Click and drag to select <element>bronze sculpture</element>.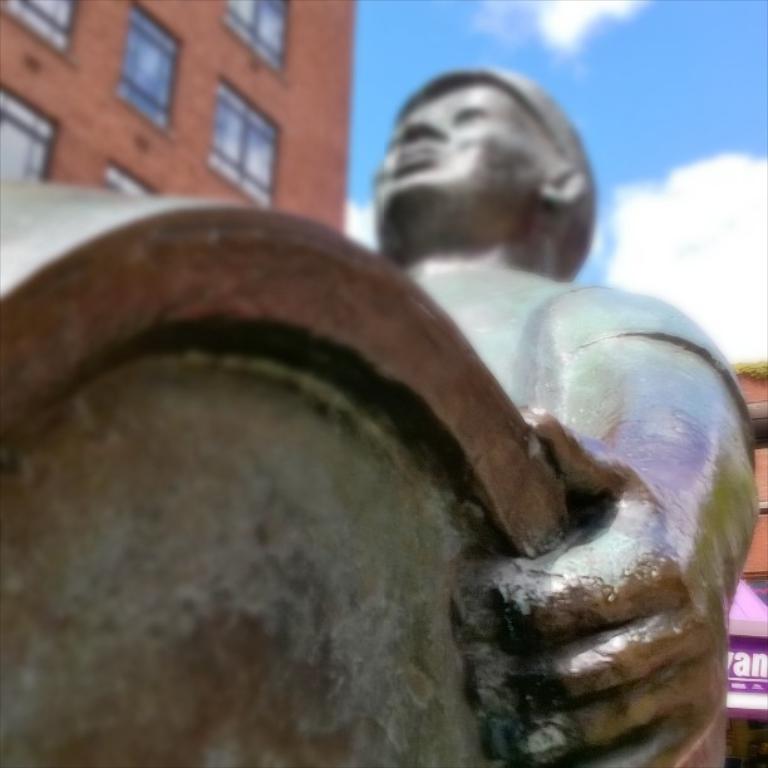
Selection: l=0, t=64, r=758, b=767.
